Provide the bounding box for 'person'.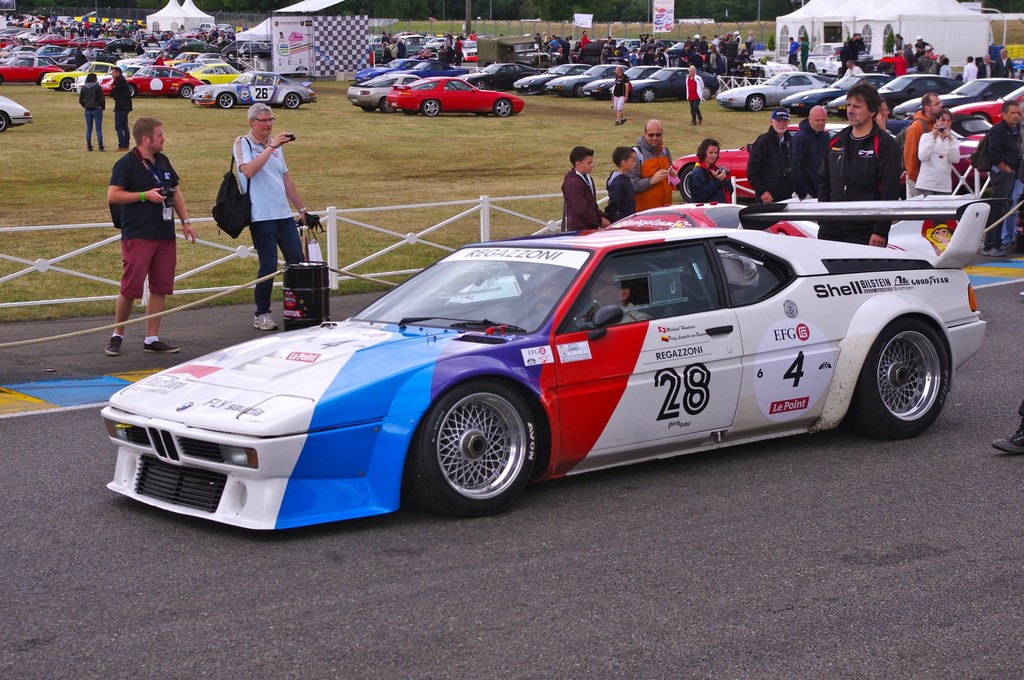
pyautogui.locateOnScreen(612, 69, 630, 125).
